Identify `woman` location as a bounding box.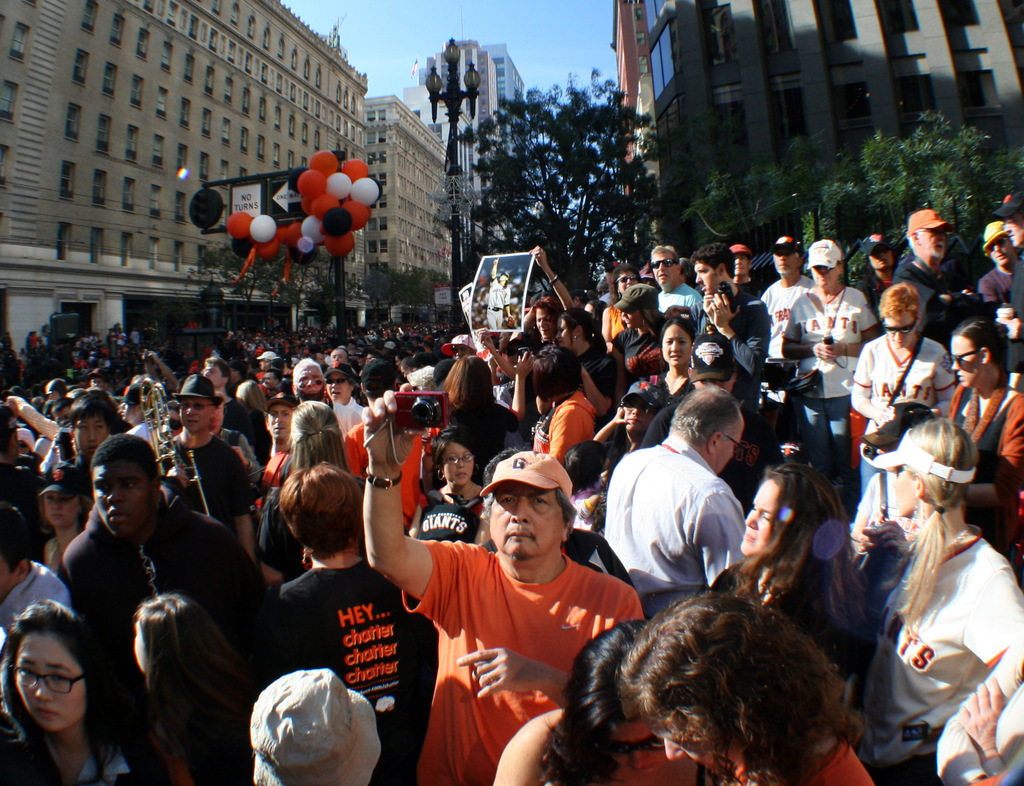
bbox=(415, 421, 493, 520).
